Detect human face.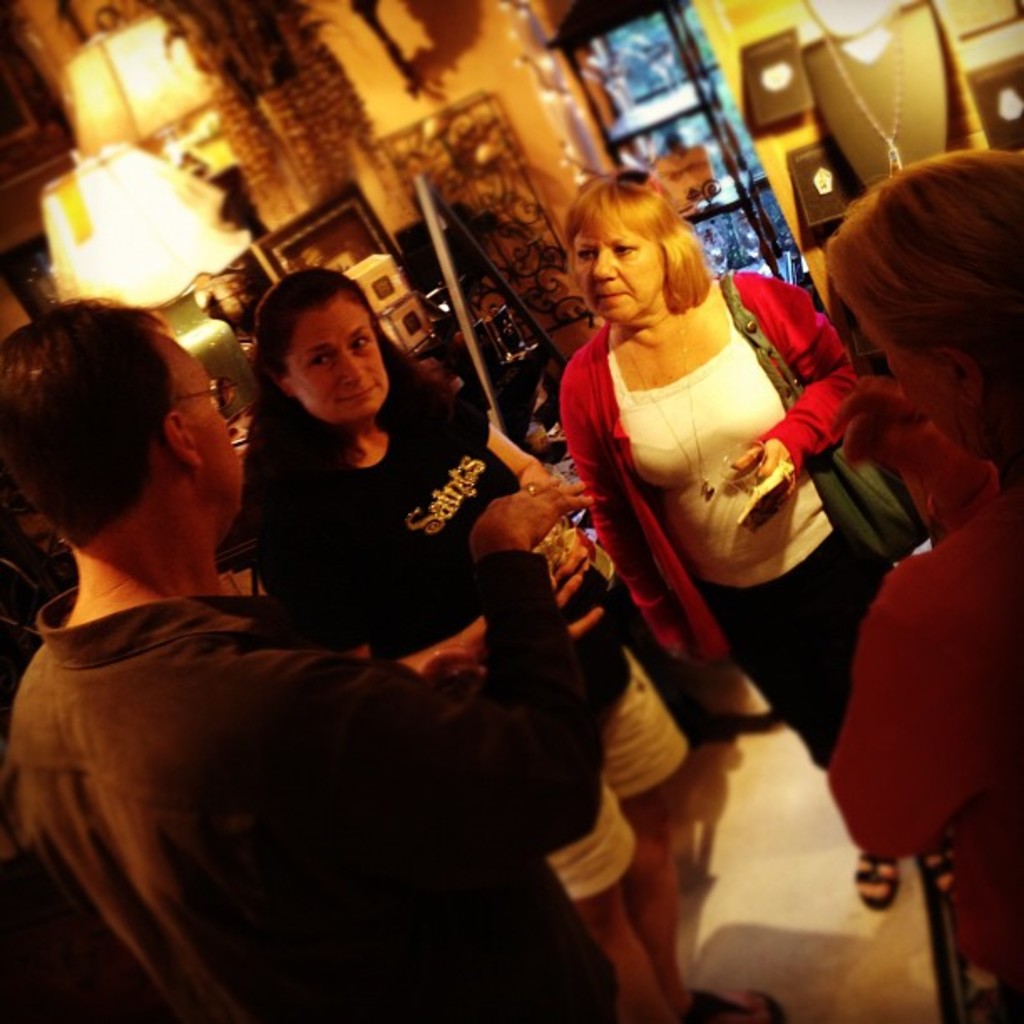
Detected at <region>289, 301, 390, 428</region>.
